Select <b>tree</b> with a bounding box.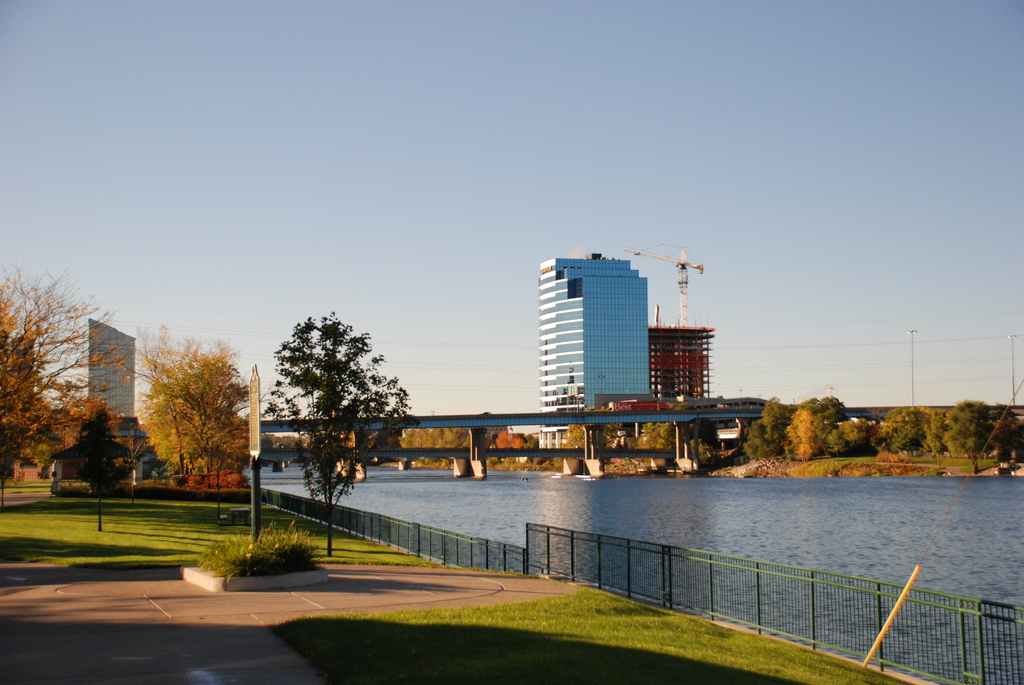
<region>116, 320, 246, 485</region>.
